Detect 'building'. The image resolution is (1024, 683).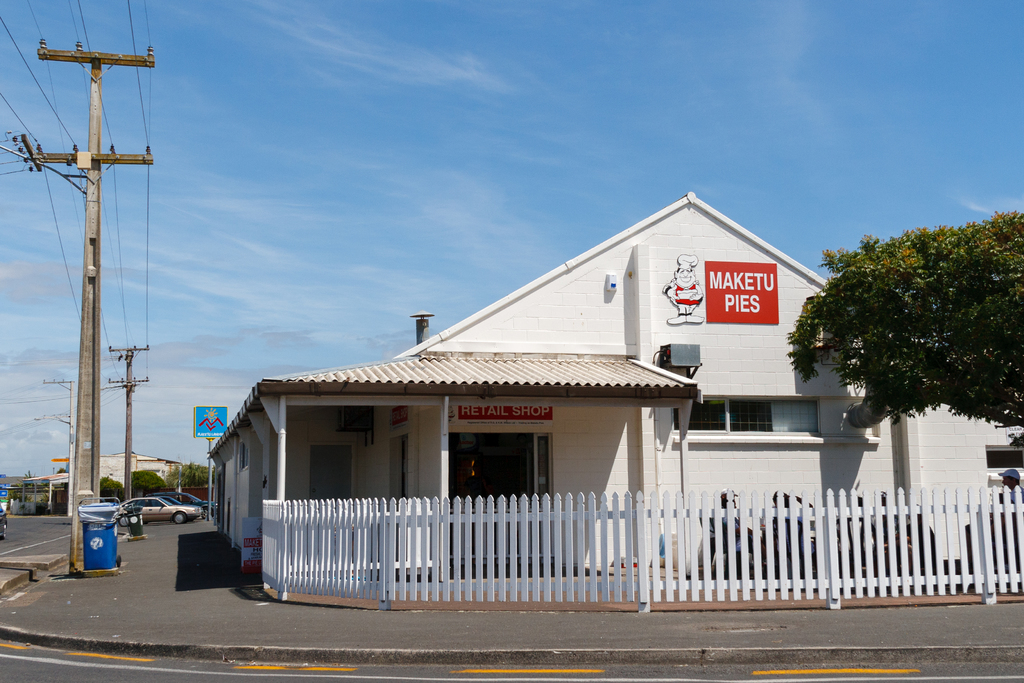
bbox=(206, 185, 1023, 573).
